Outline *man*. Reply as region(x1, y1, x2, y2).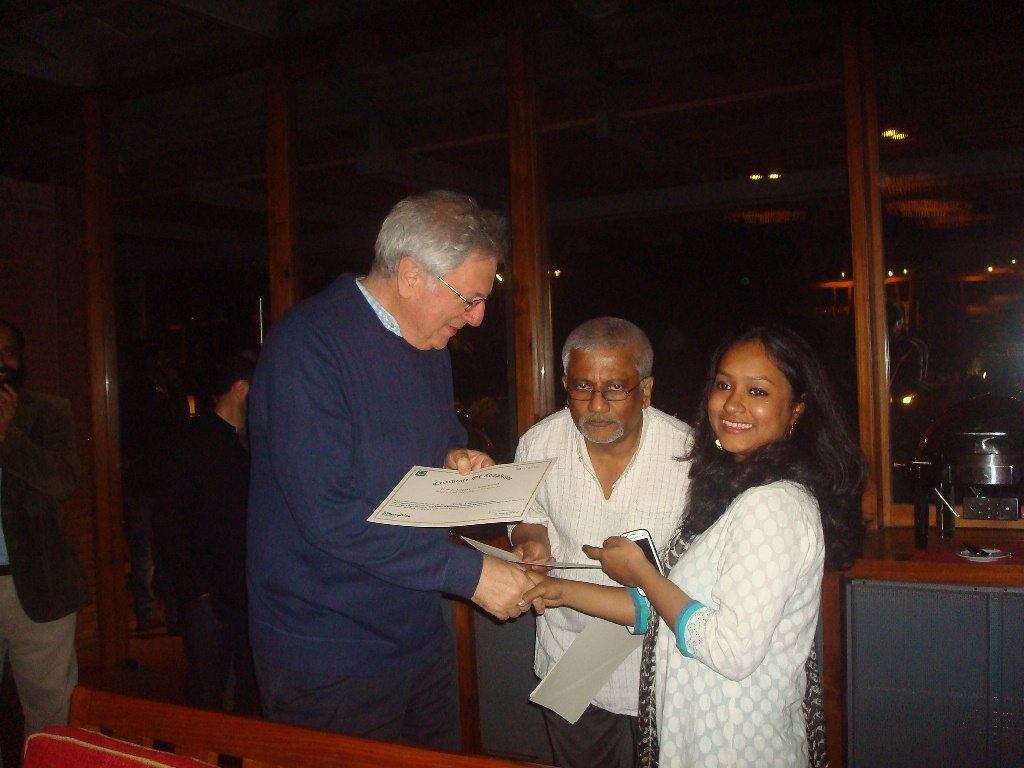
region(499, 311, 704, 767).
